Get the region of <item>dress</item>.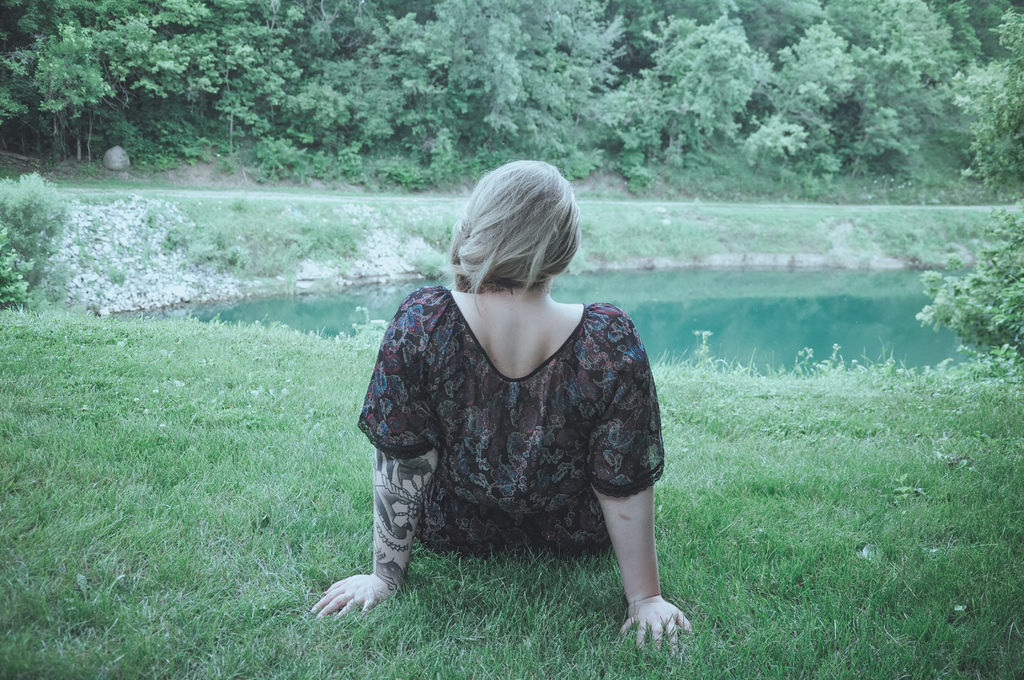
345, 298, 666, 567.
